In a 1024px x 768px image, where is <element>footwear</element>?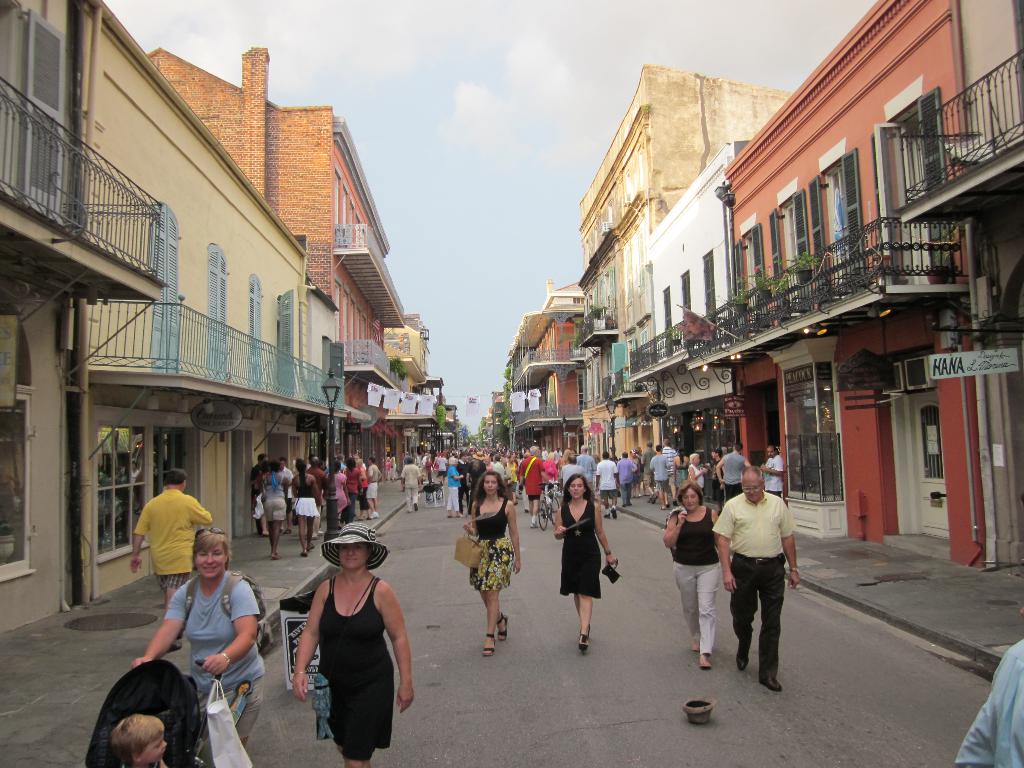
[308, 544, 313, 549].
